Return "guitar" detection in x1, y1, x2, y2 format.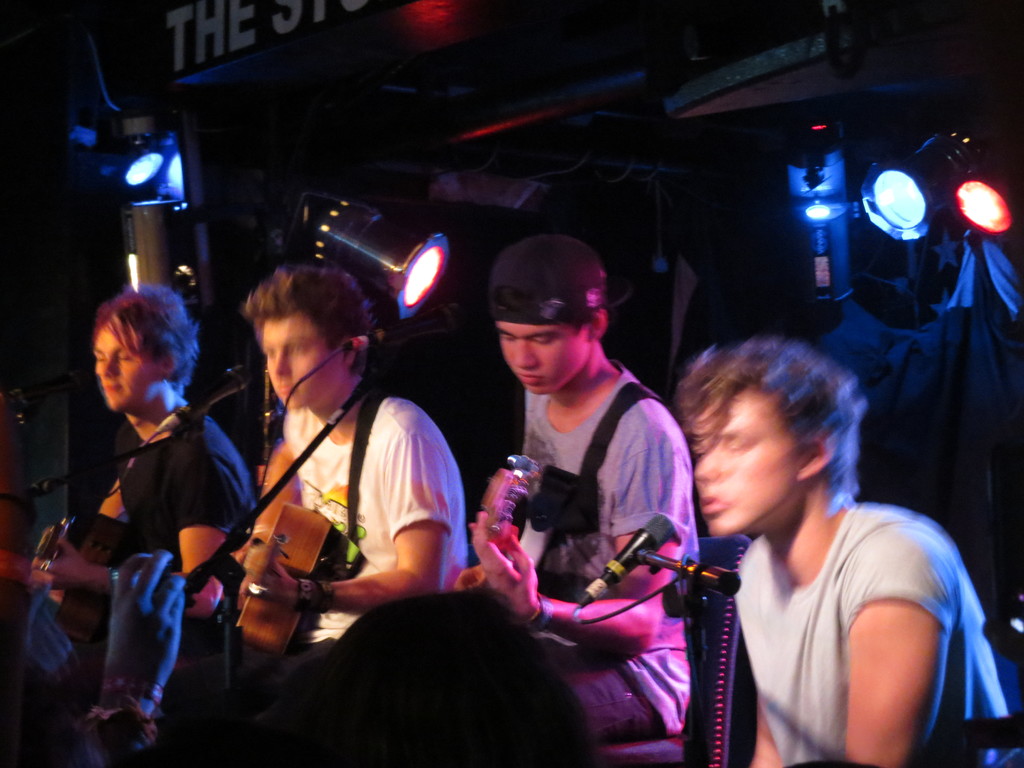
231, 502, 335, 667.
